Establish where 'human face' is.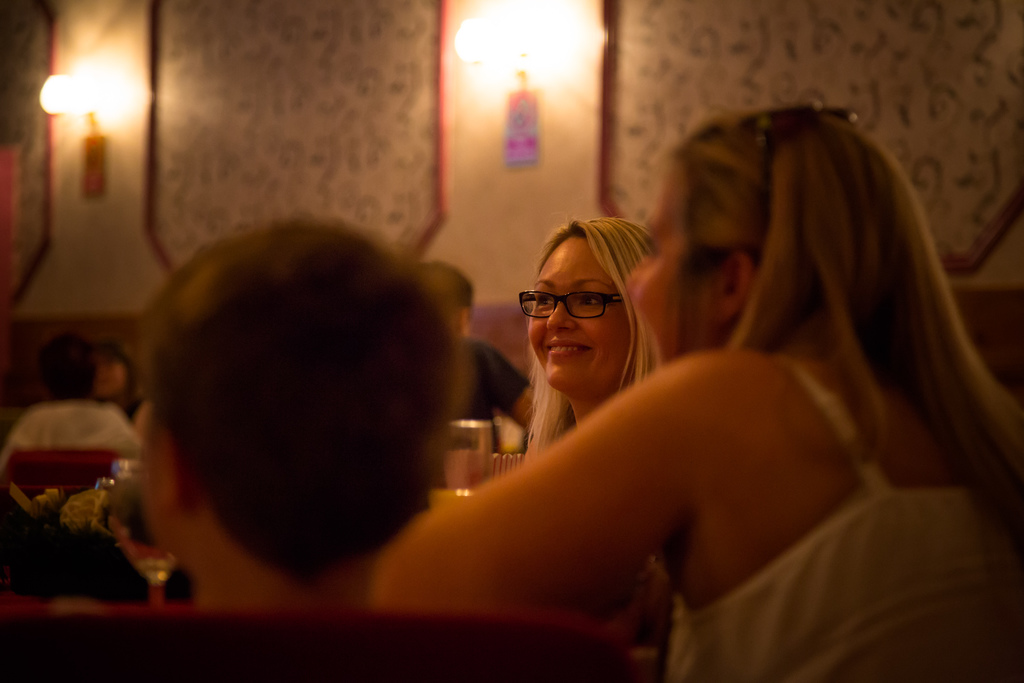
Established at (x1=626, y1=161, x2=712, y2=366).
